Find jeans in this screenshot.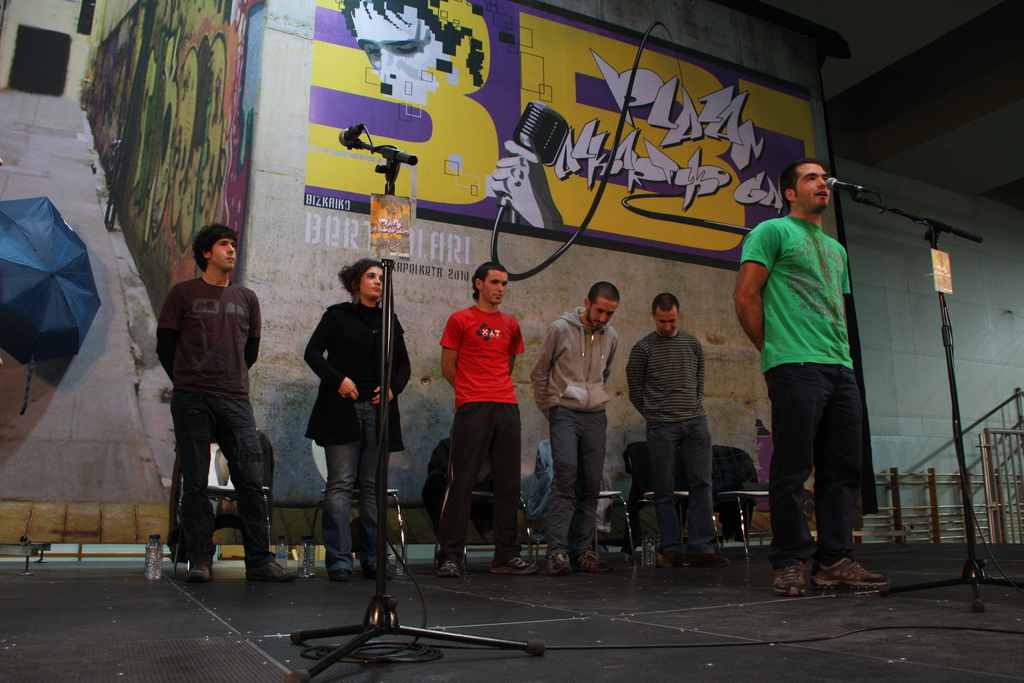
The bounding box for jeans is bbox=(321, 445, 400, 573).
